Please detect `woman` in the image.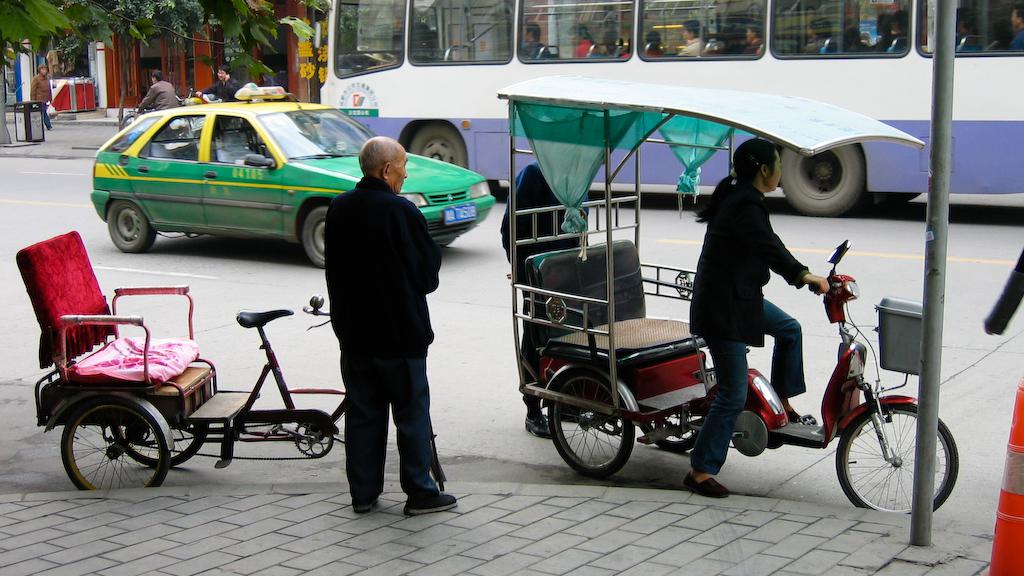
bbox=[690, 137, 830, 504].
